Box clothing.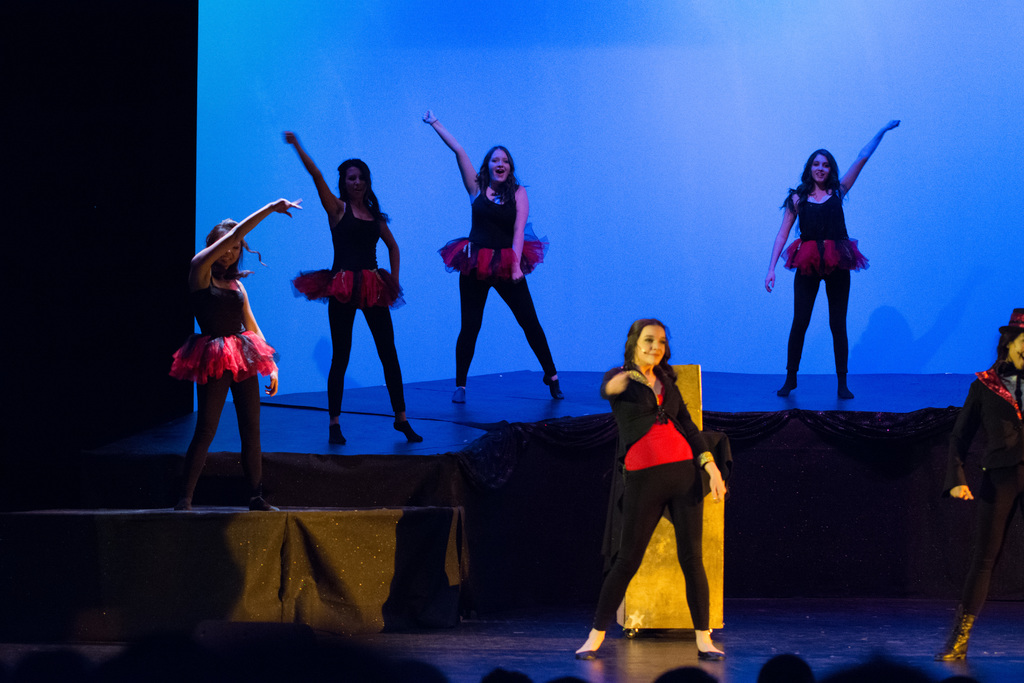
{"x1": 948, "y1": 359, "x2": 1023, "y2": 621}.
